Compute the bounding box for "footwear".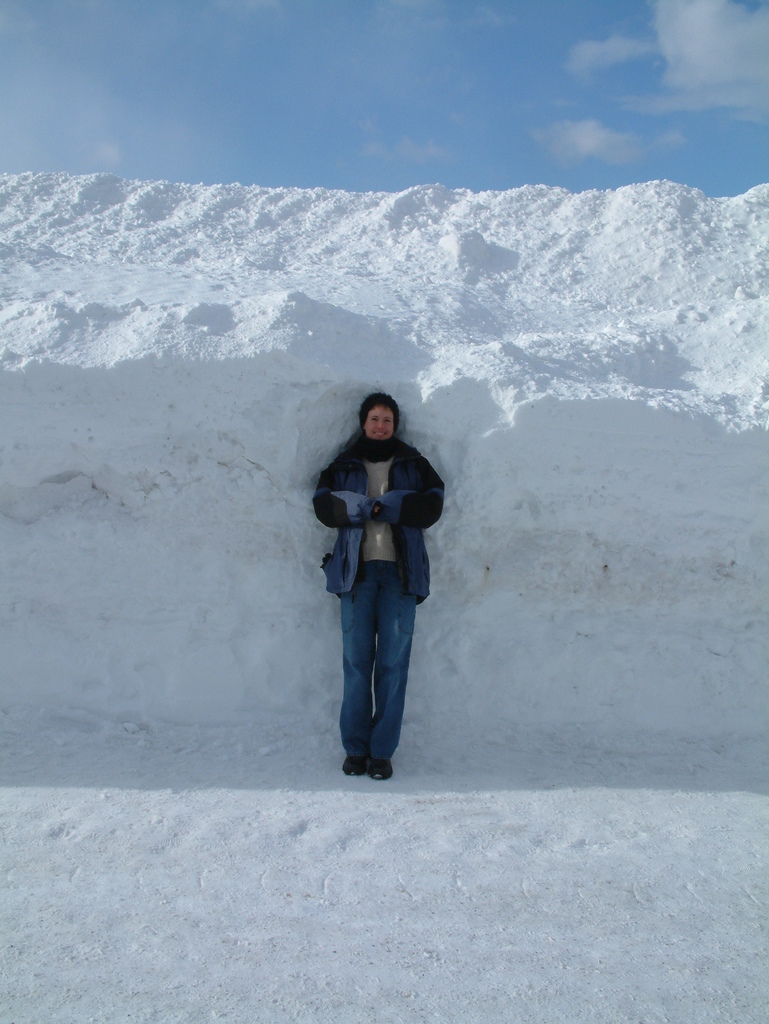
locate(367, 751, 394, 777).
